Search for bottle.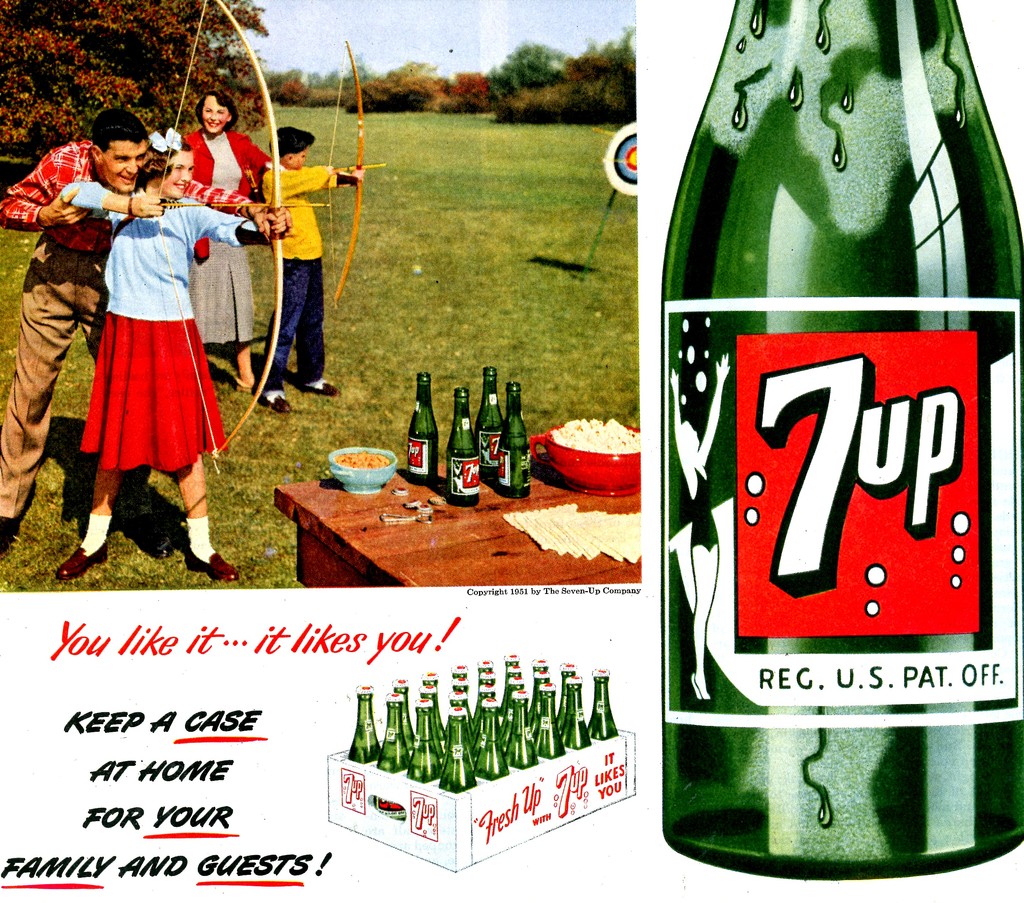
Found at (left=494, top=378, right=531, bottom=499).
